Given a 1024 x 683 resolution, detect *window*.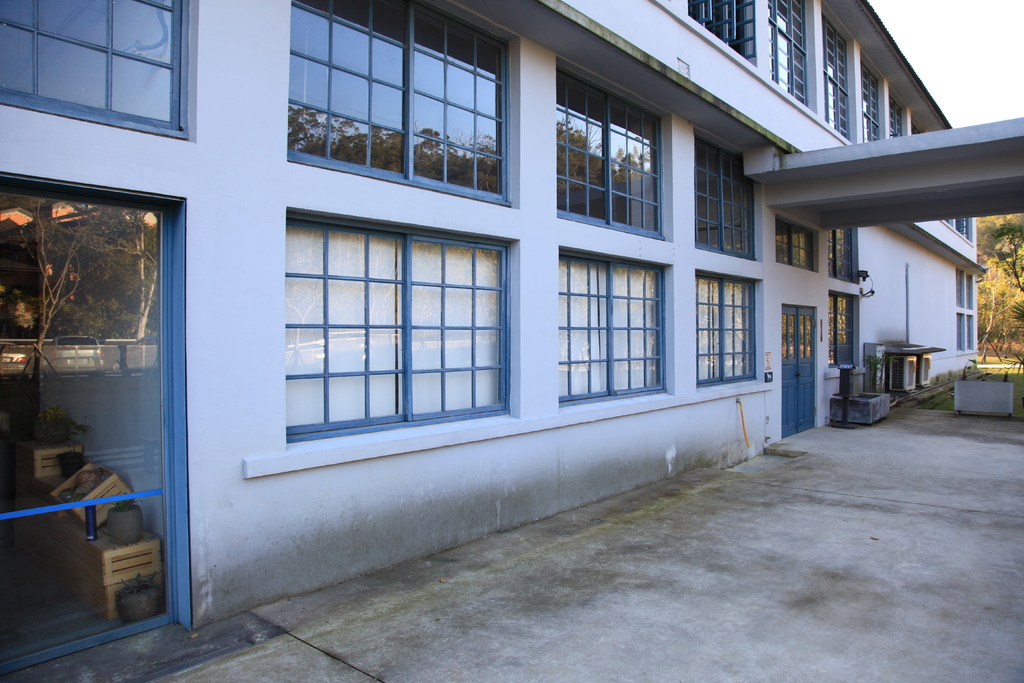
crop(0, 173, 199, 682).
